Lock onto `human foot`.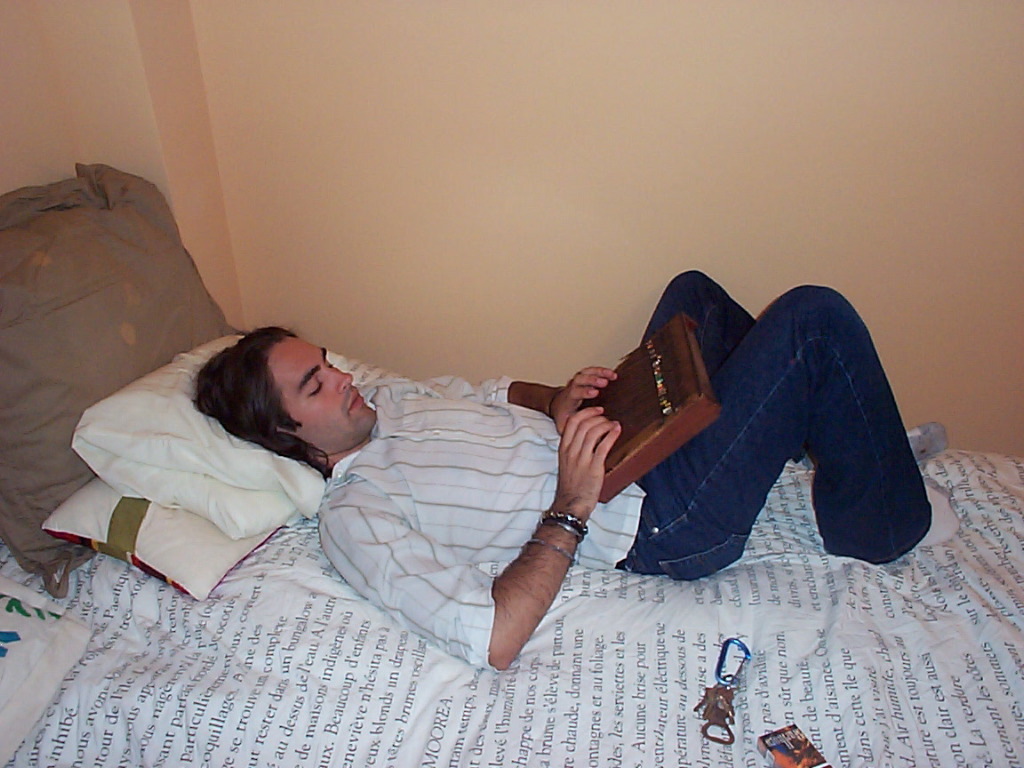
Locked: [left=911, top=477, right=962, bottom=544].
